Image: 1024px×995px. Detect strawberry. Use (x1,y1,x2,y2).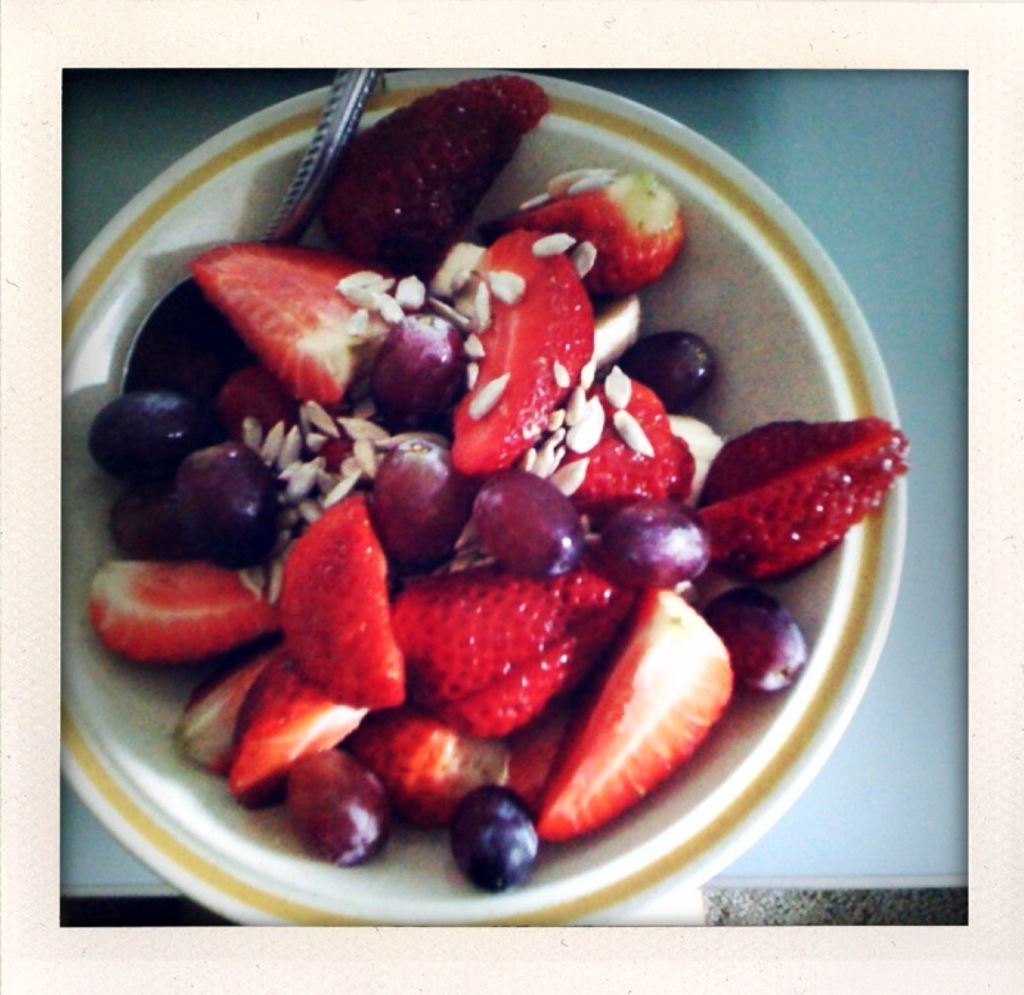
(456,173,696,288).
